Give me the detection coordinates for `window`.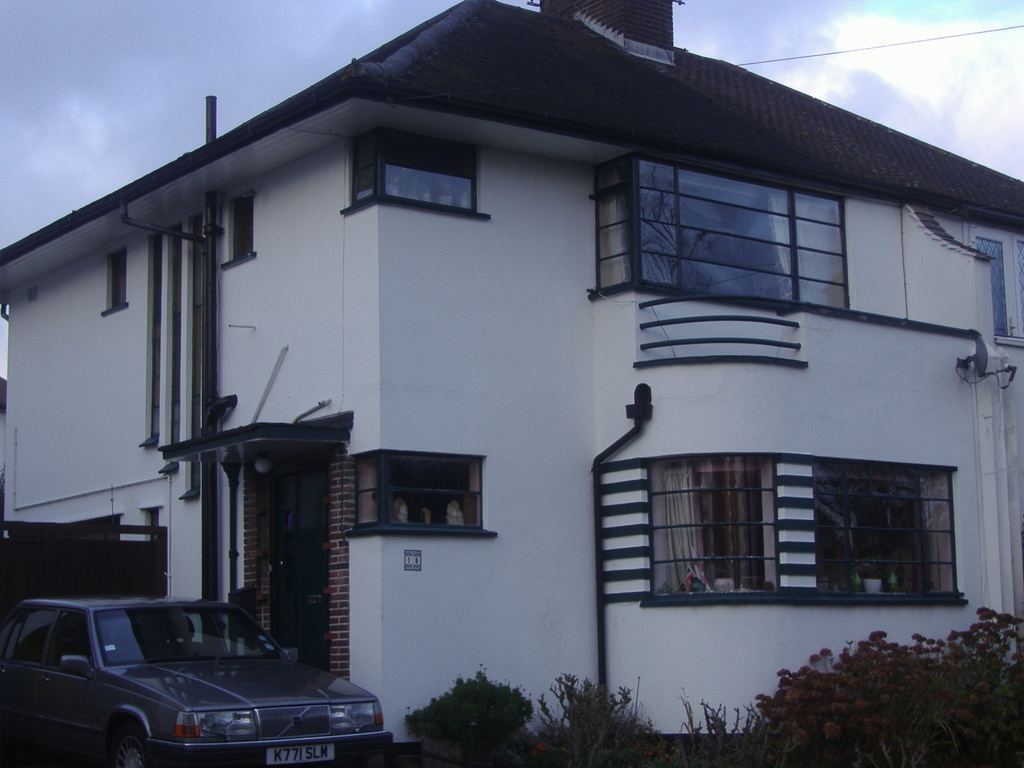
(975, 236, 1008, 339).
